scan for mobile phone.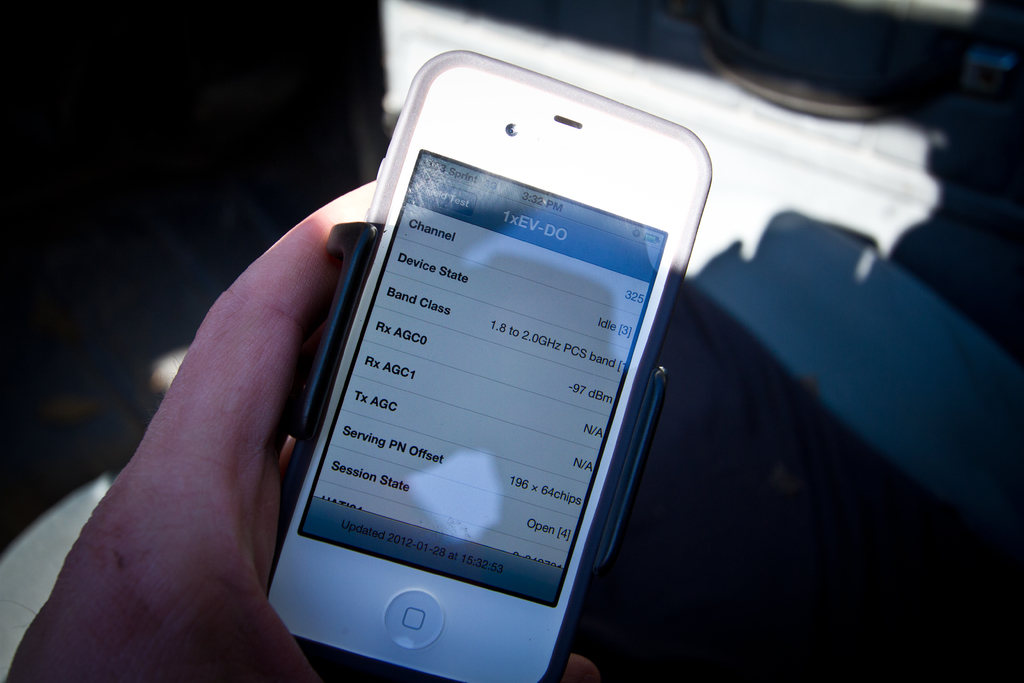
Scan result: [266, 39, 698, 682].
